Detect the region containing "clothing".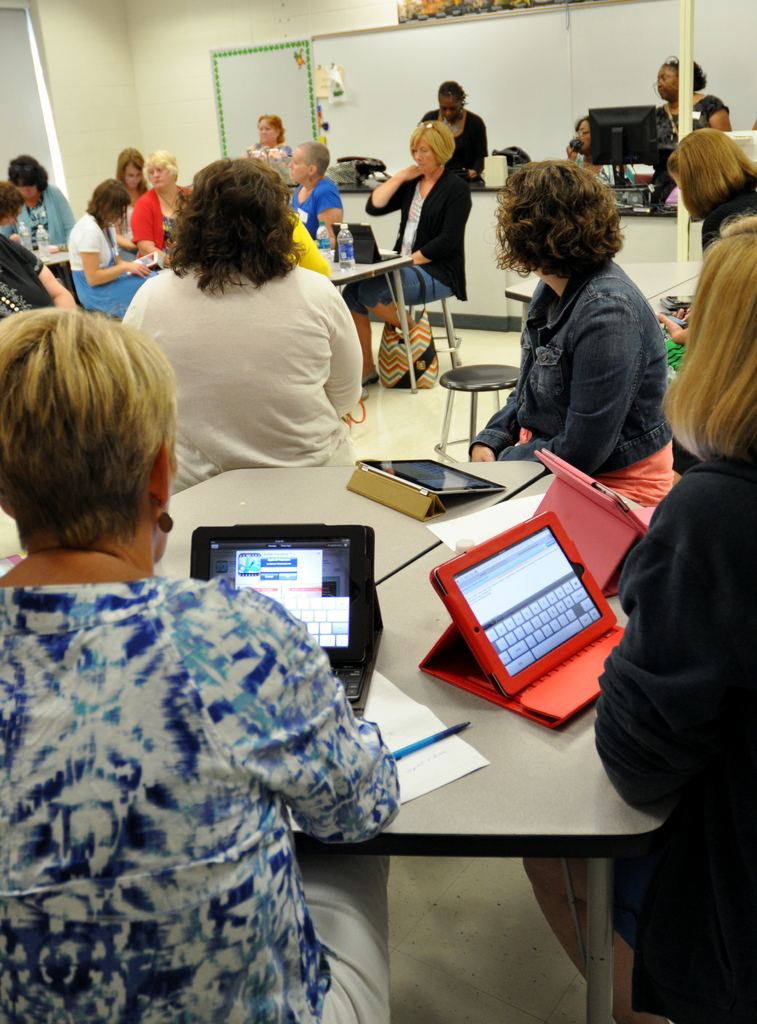
locate(417, 109, 487, 170).
